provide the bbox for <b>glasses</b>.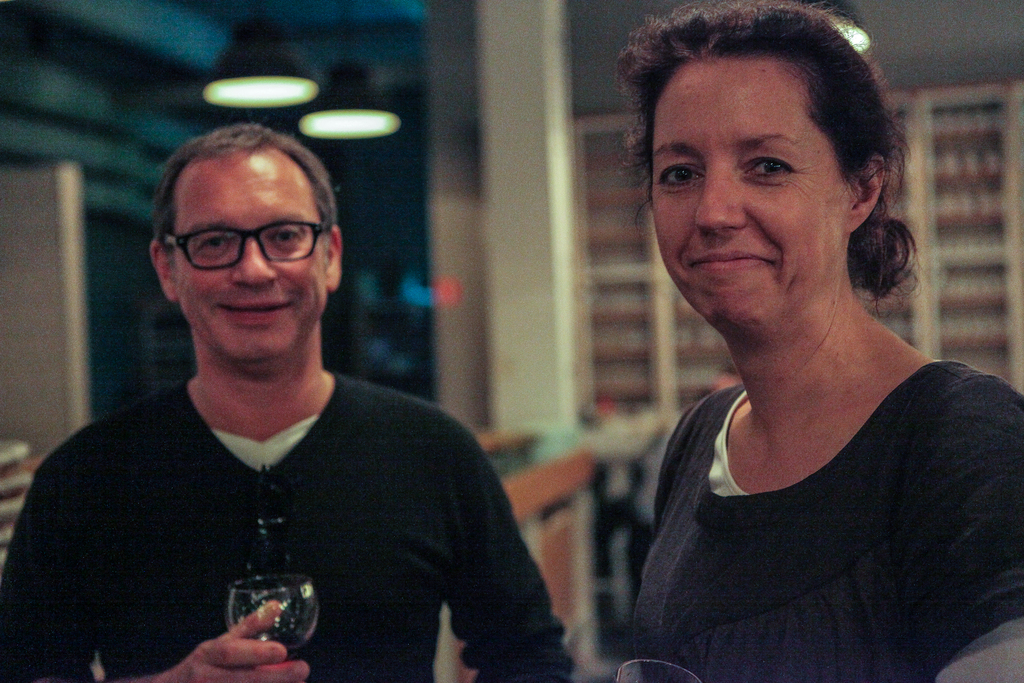
pyautogui.locateOnScreen(155, 211, 321, 274).
